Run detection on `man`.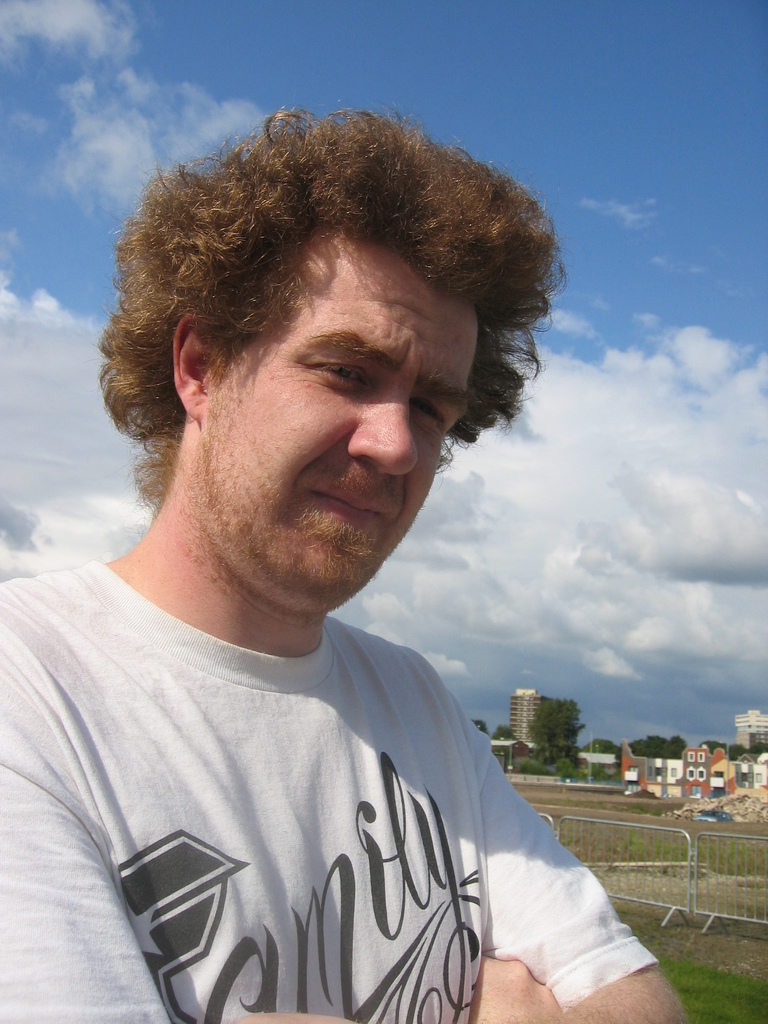
Result: <box>3,110,658,1023</box>.
